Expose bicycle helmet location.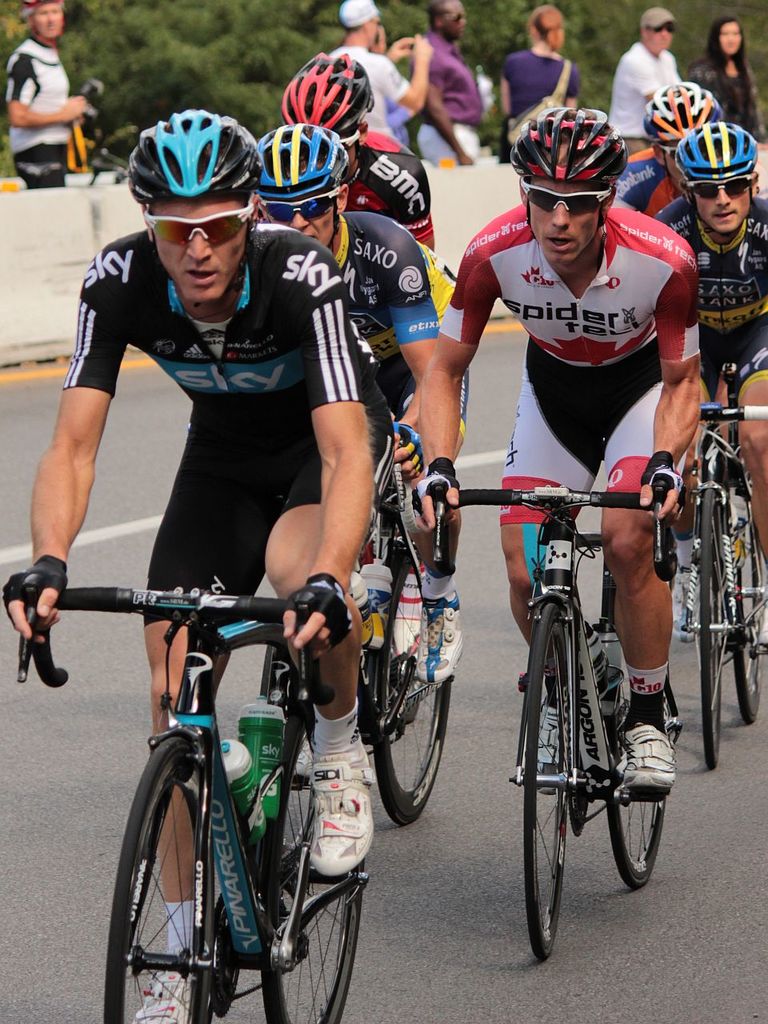
Exposed at detection(274, 44, 373, 123).
